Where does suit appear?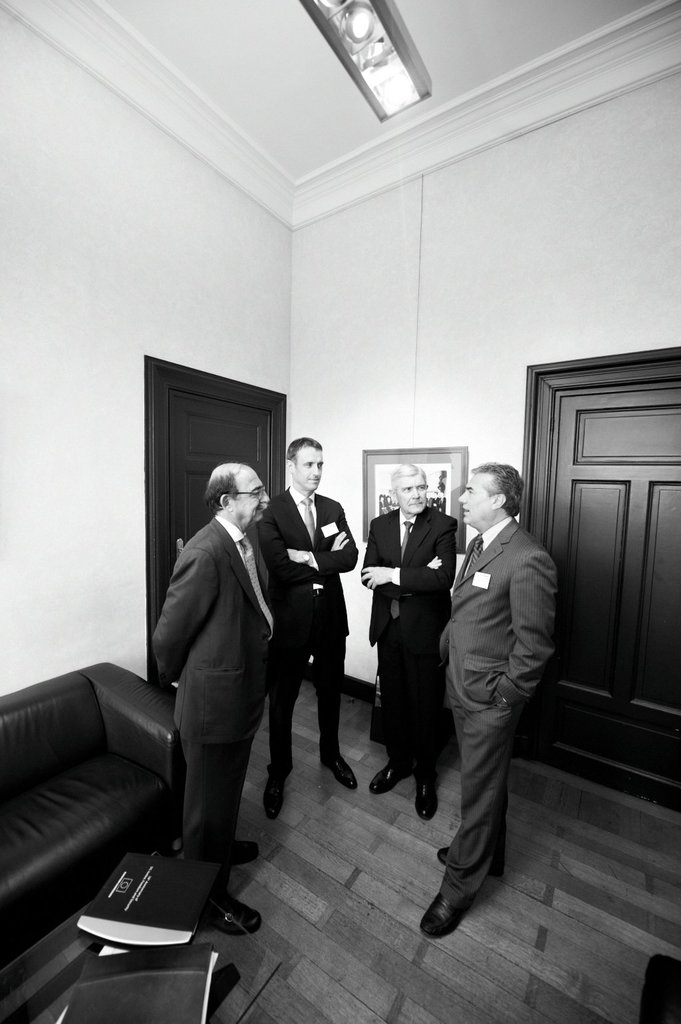
Appears at detection(147, 516, 291, 897).
